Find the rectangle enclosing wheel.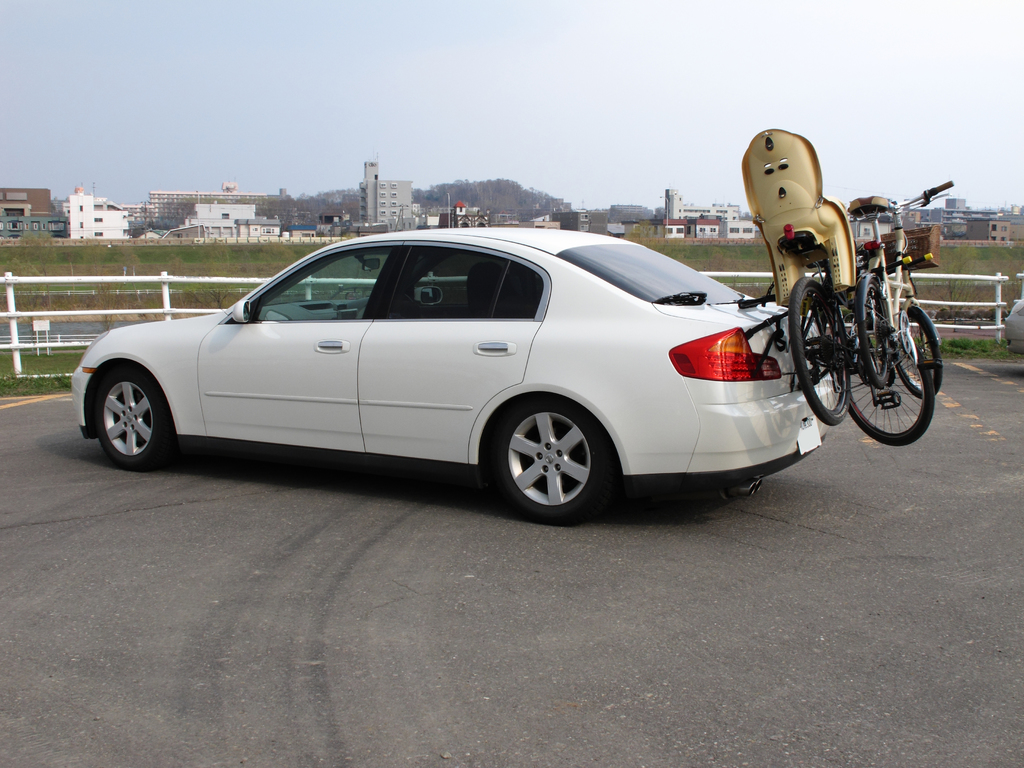
bbox=(847, 310, 933, 447).
